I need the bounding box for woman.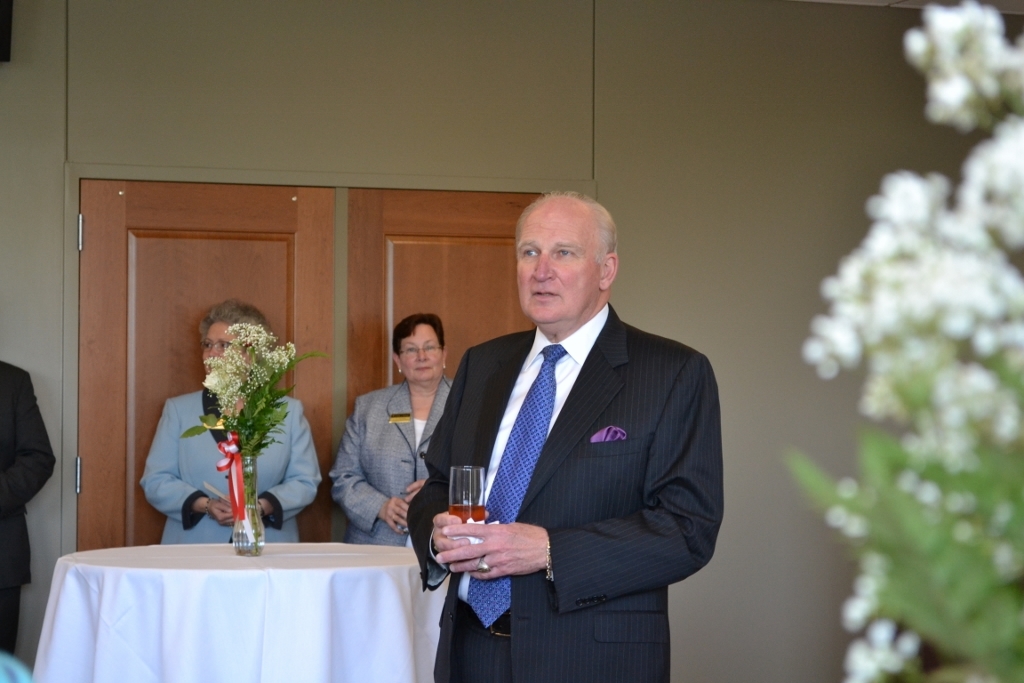
Here it is: <bbox>139, 298, 321, 544</bbox>.
